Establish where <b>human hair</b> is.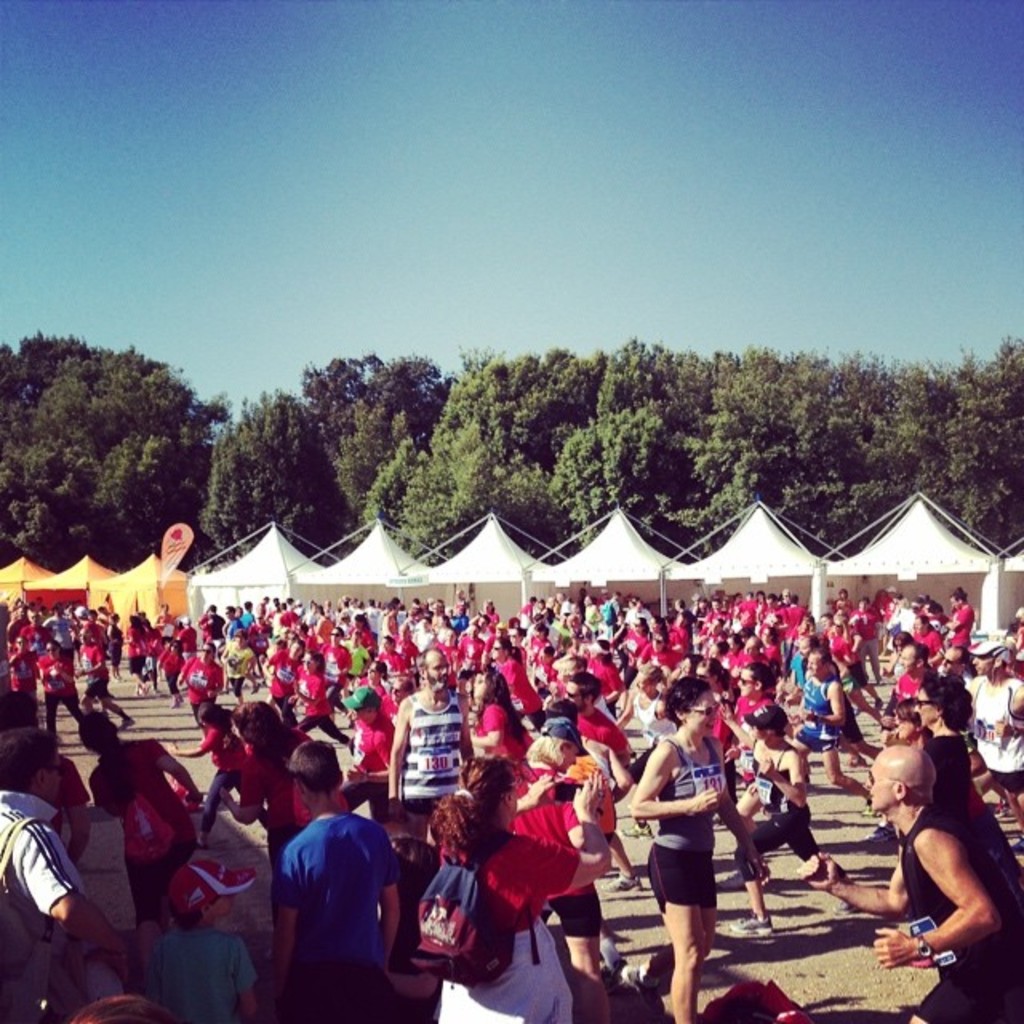
Established at {"left": 915, "top": 672, "right": 974, "bottom": 733}.
